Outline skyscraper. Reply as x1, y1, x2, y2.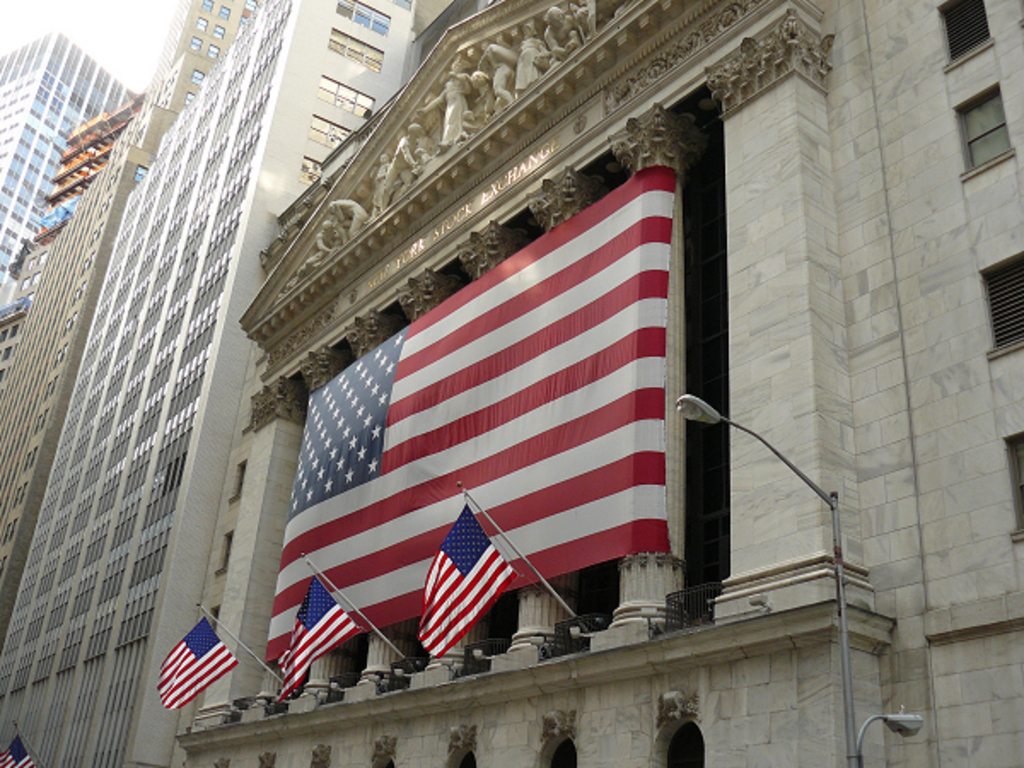
0, 31, 159, 290.
